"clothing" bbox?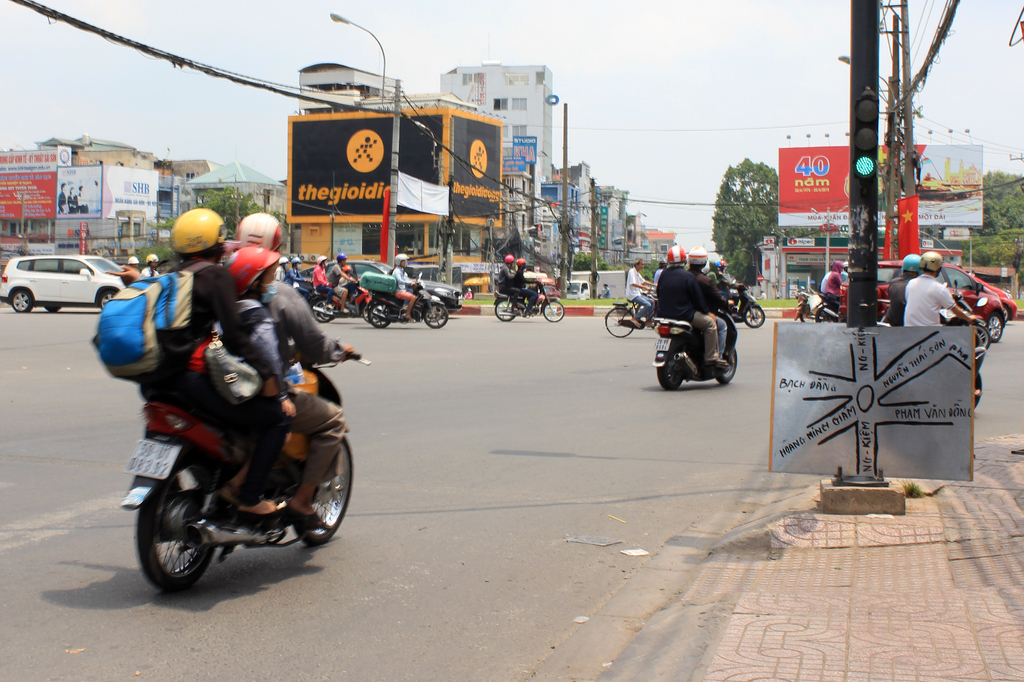
<bbox>823, 258, 842, 297</bbox>
